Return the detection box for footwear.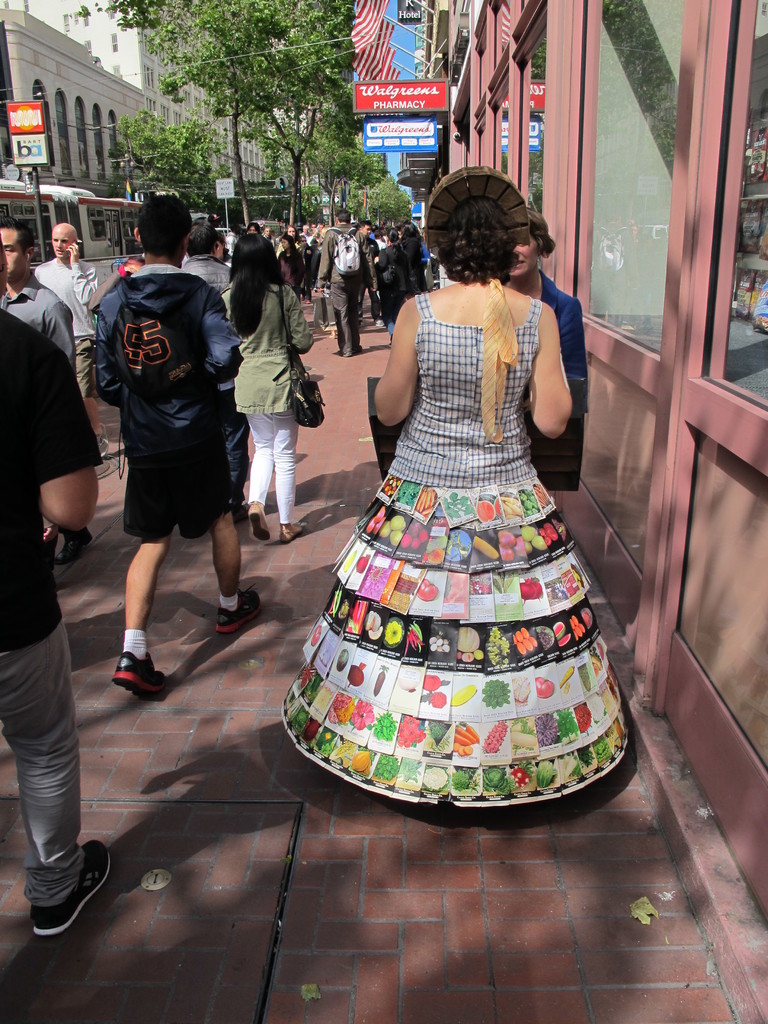
<region>344, 351, 355, 360</region>.
